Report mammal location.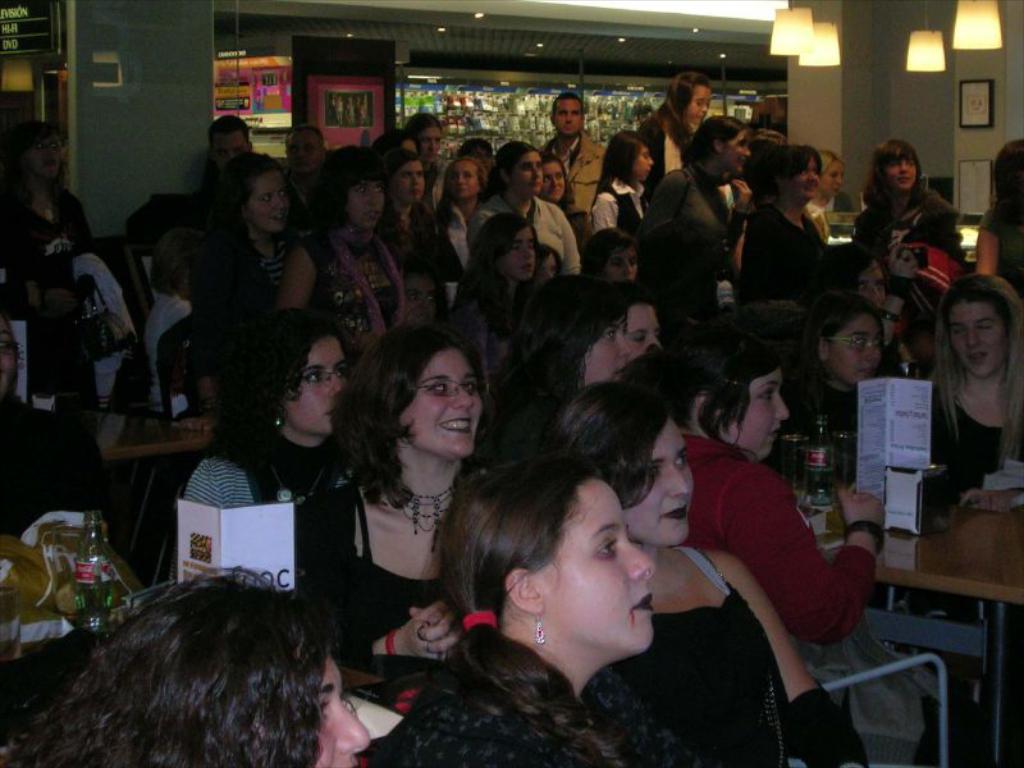
Report: <region>23, 567, 397, 765</region>.
